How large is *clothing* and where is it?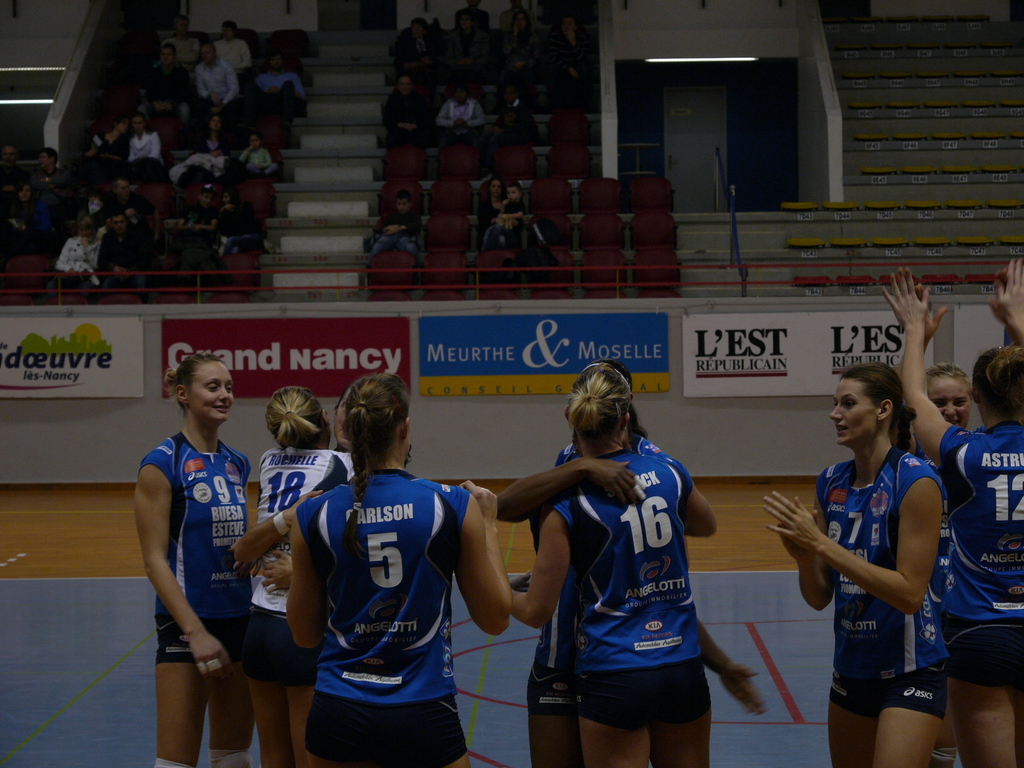
Bounding box: l=133, t=425, r=251, b=663.
